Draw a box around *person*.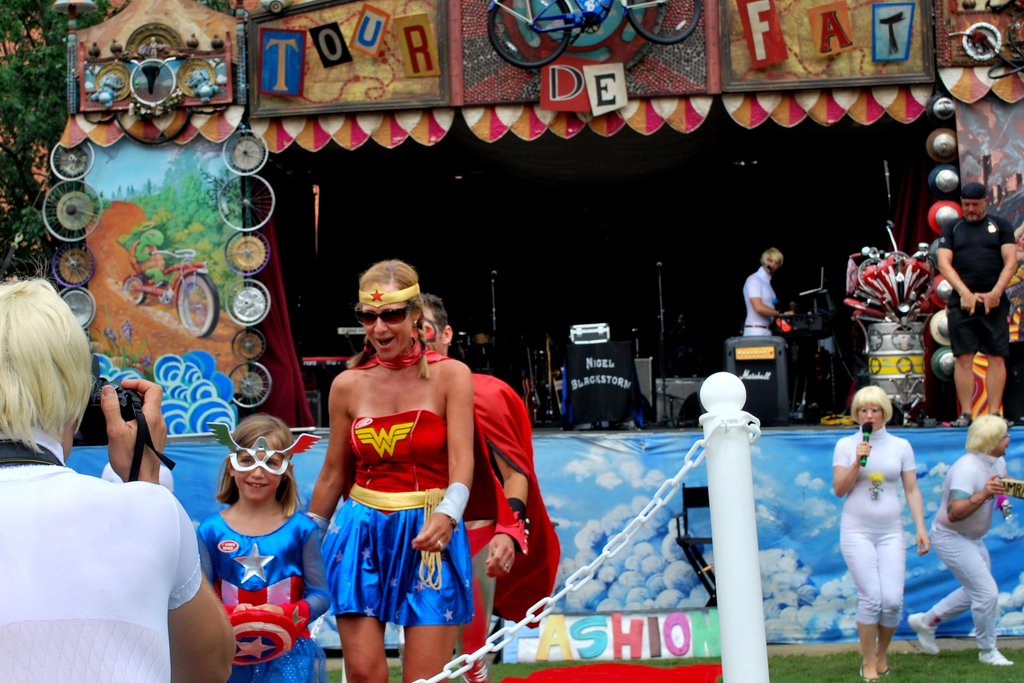
Rect(908, 415, 1016, 666).
